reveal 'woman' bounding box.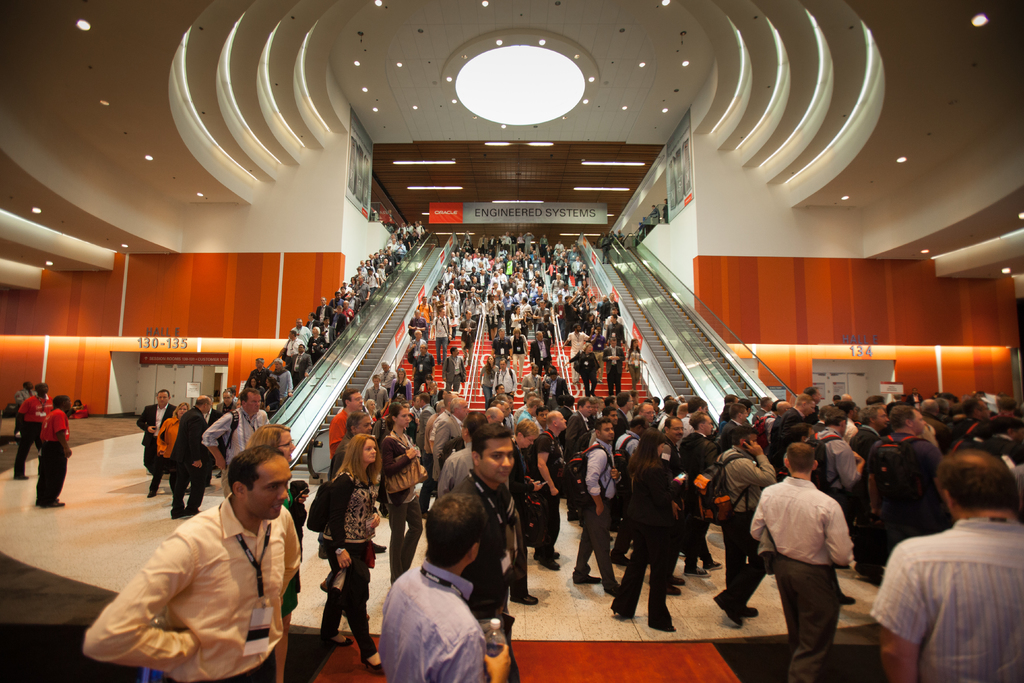
Revealed: box(356, 267, 367, 281).
